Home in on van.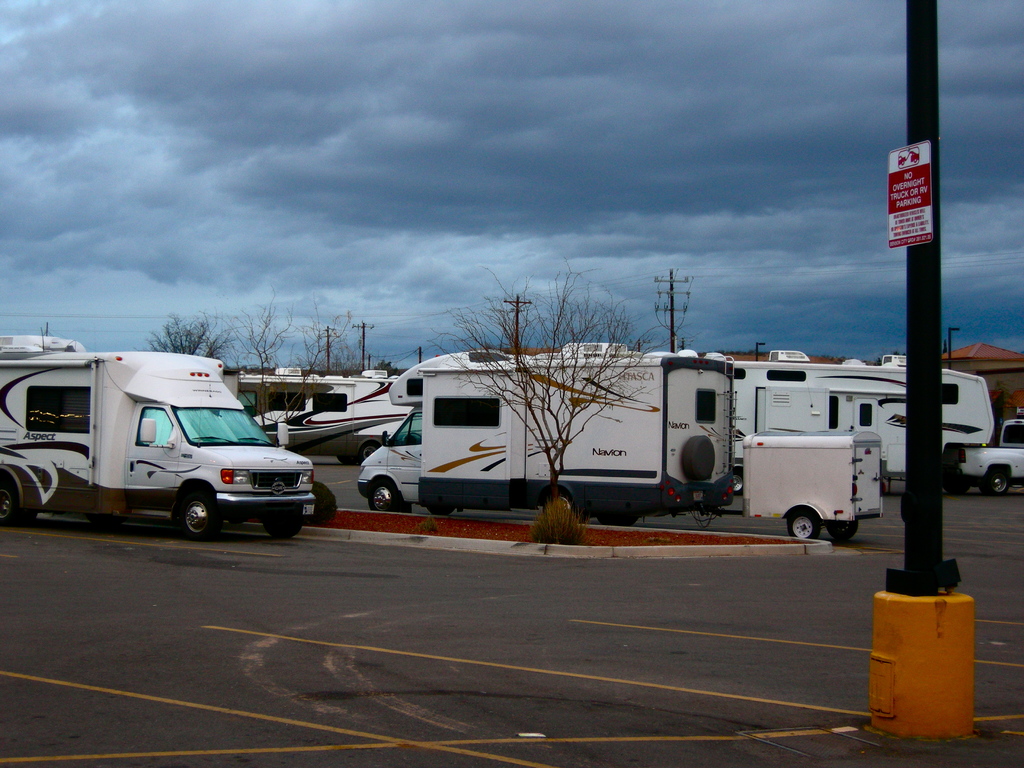
Homed in at pyautogui.locateOnScreen(354, 344, 738, 521).
